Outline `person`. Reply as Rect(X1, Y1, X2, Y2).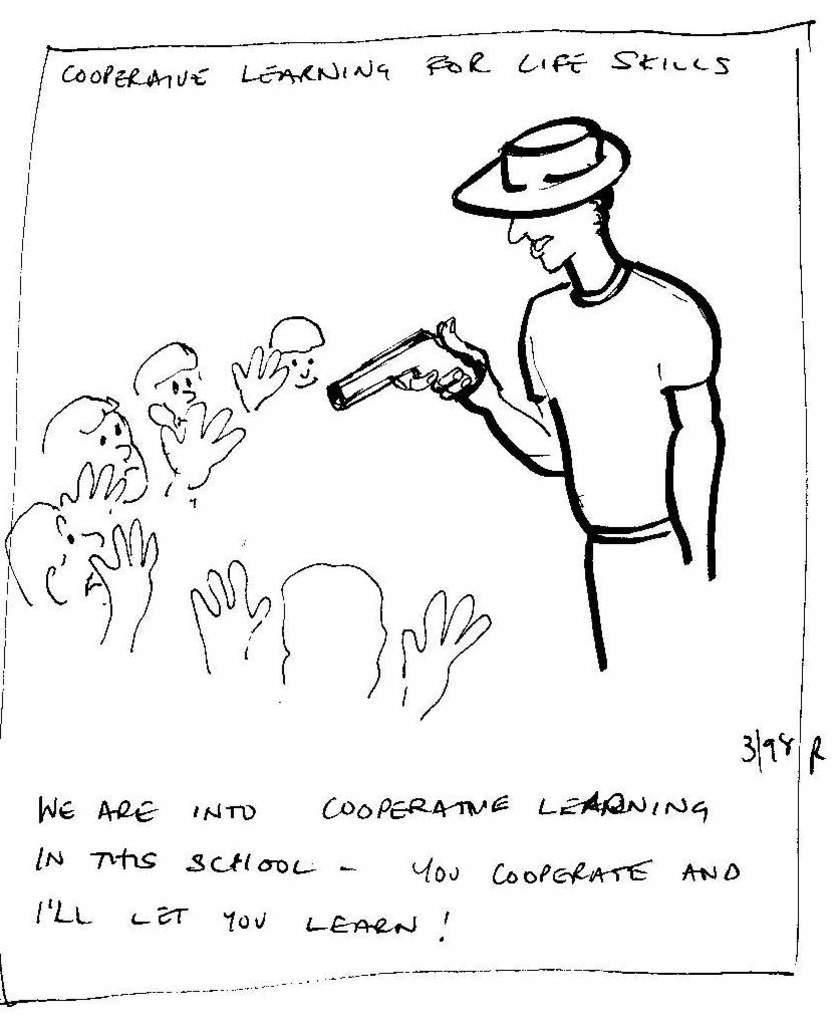
Rect(31, 388, 156, 511).
